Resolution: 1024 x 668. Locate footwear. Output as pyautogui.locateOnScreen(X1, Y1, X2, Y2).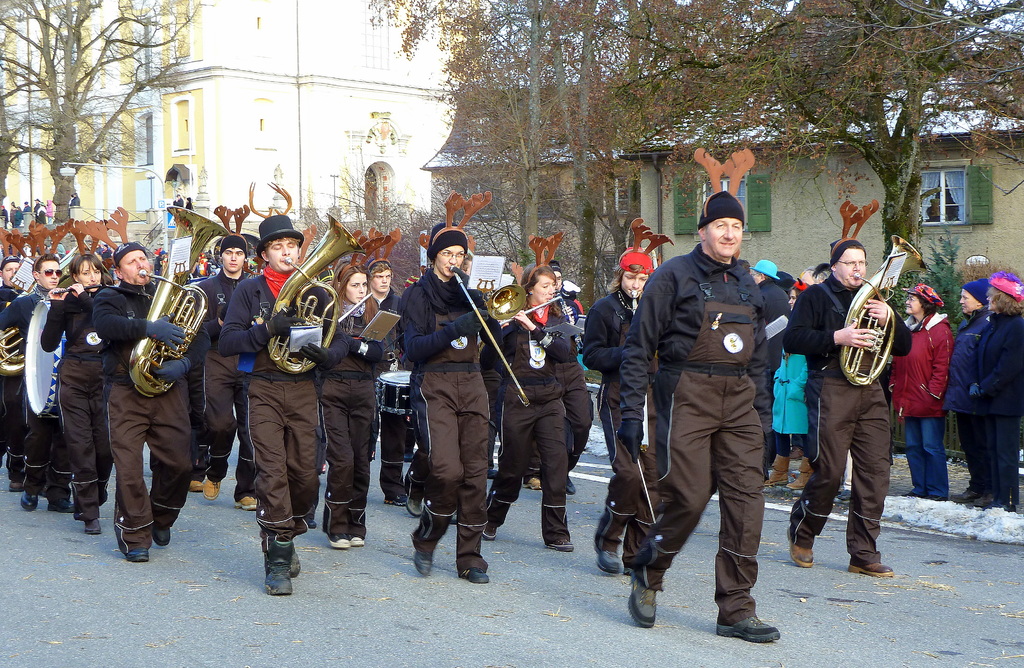
pyautogui.locateOnScreen(8, 479, 25, 492).
